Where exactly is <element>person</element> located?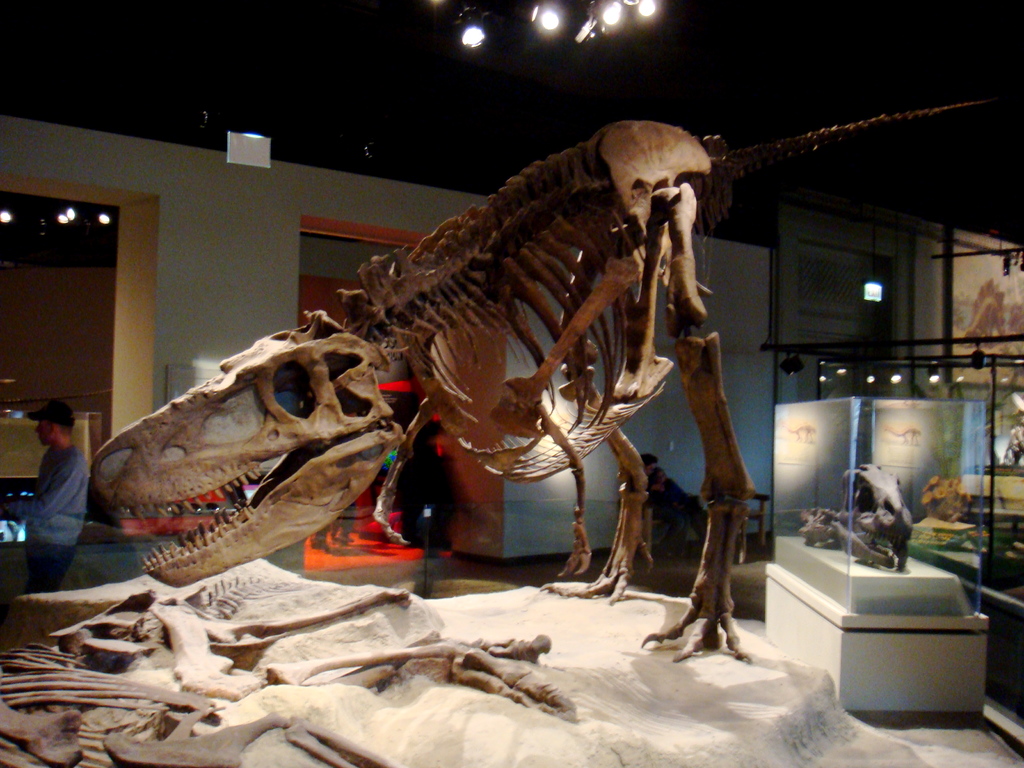
Its bounding box is 395,413,495,559.
